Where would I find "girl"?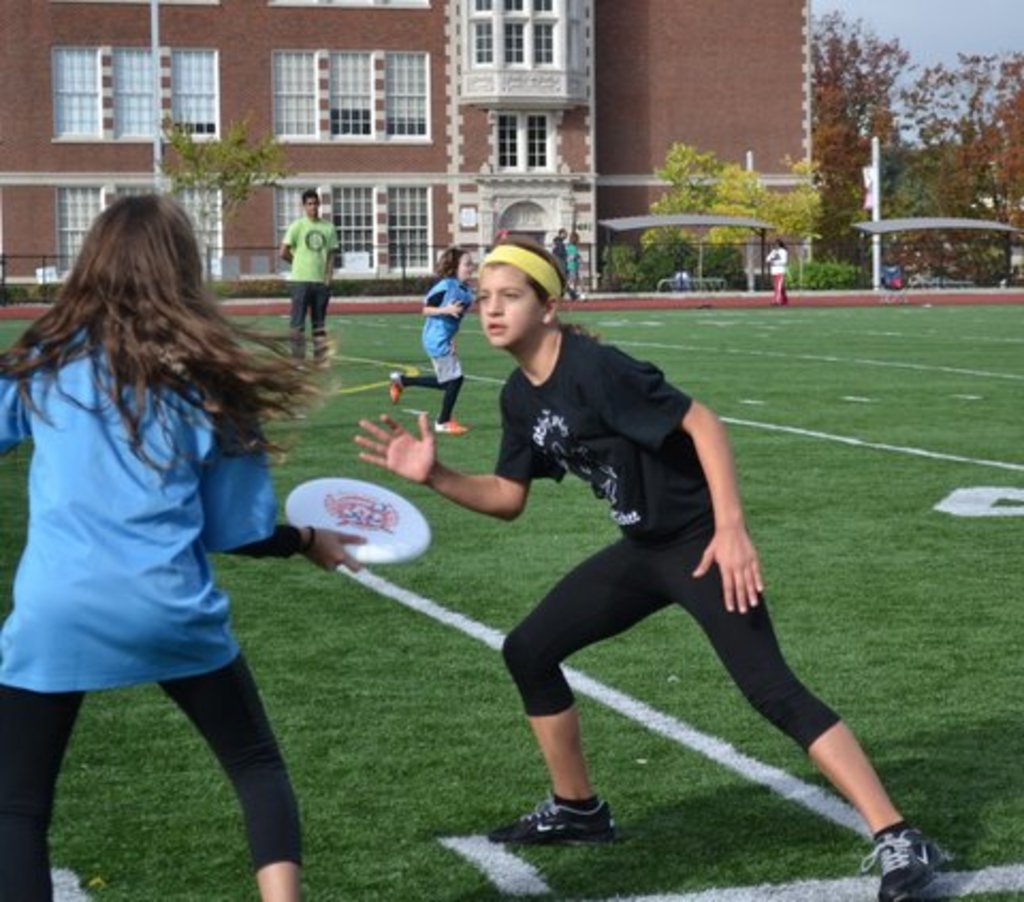
At locate(352, 228, 951, 900).
